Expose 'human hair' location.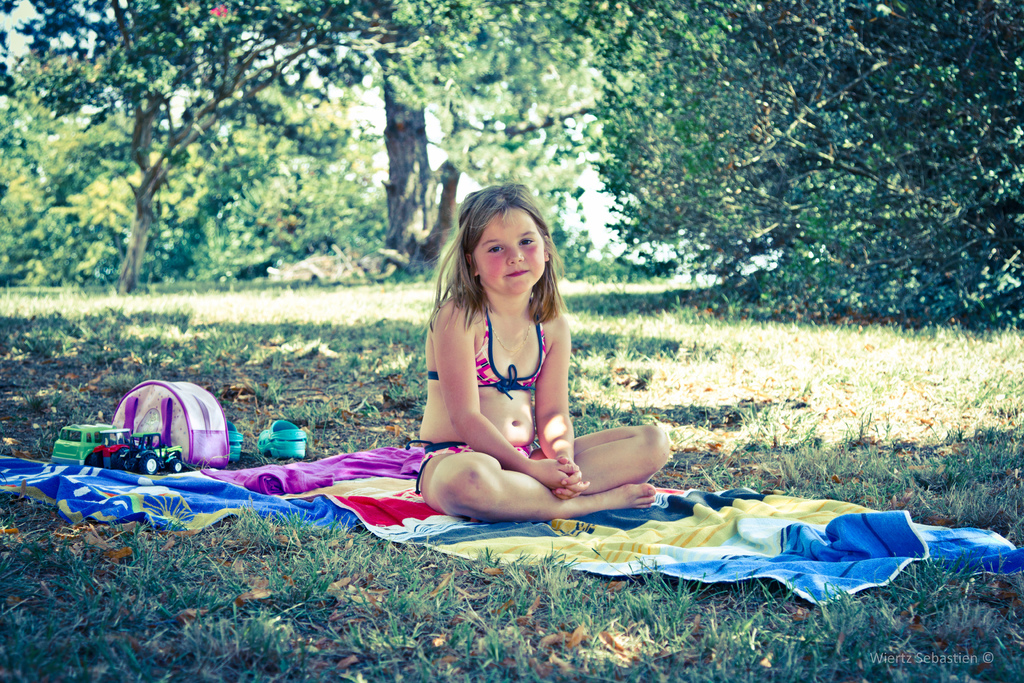
Exposed at 444 184 565 353.
